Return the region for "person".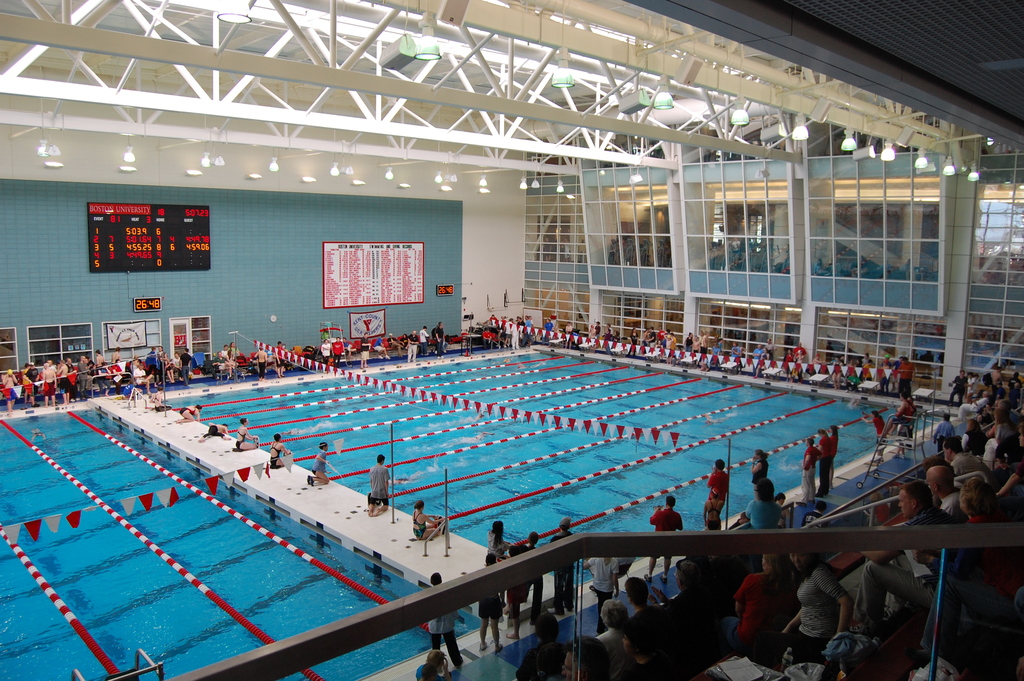
{"x1": 731, "y1": 551, "x2": 793, "y2": 659}.
